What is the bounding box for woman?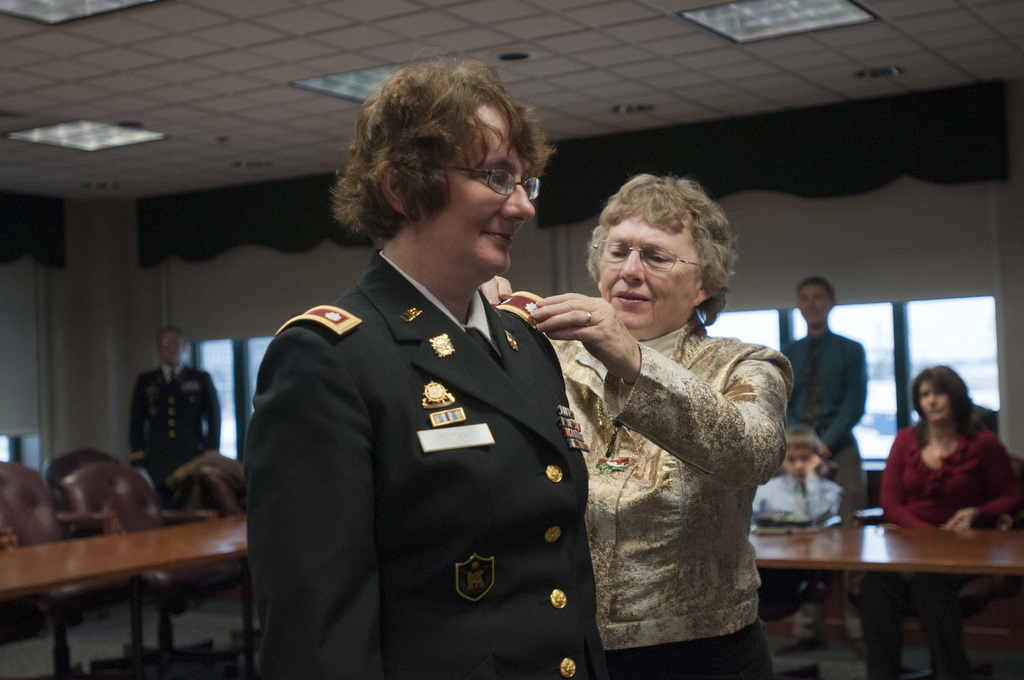
[494,168,793,679].
